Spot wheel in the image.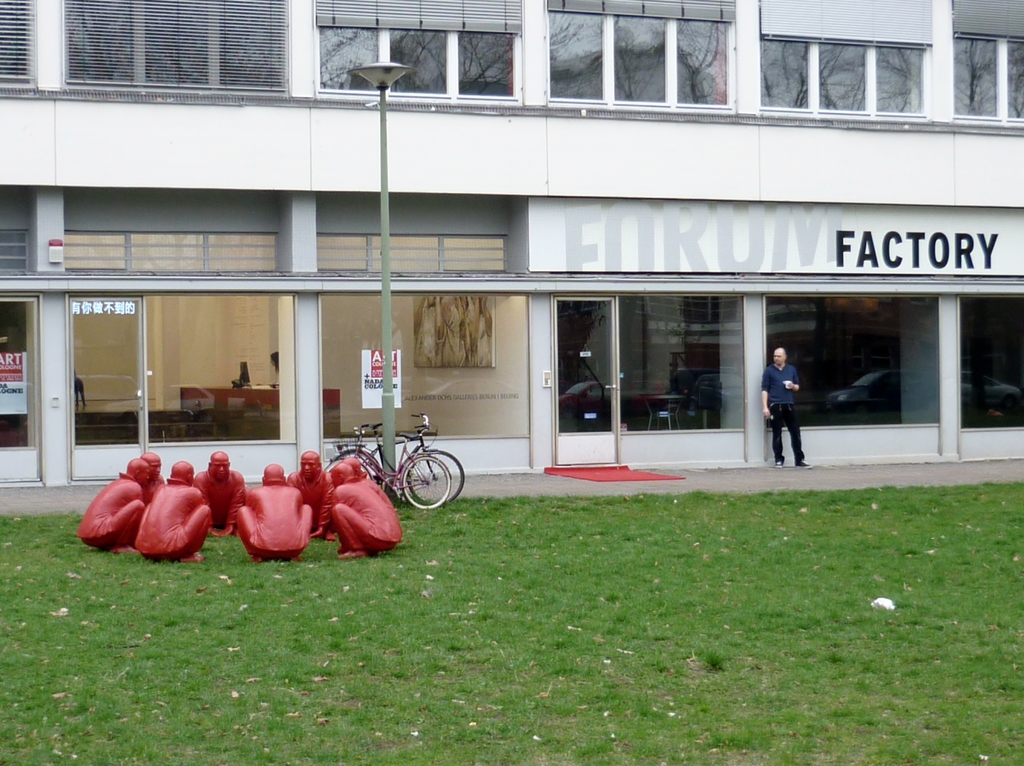
wheel found at (409,450,467,502).
